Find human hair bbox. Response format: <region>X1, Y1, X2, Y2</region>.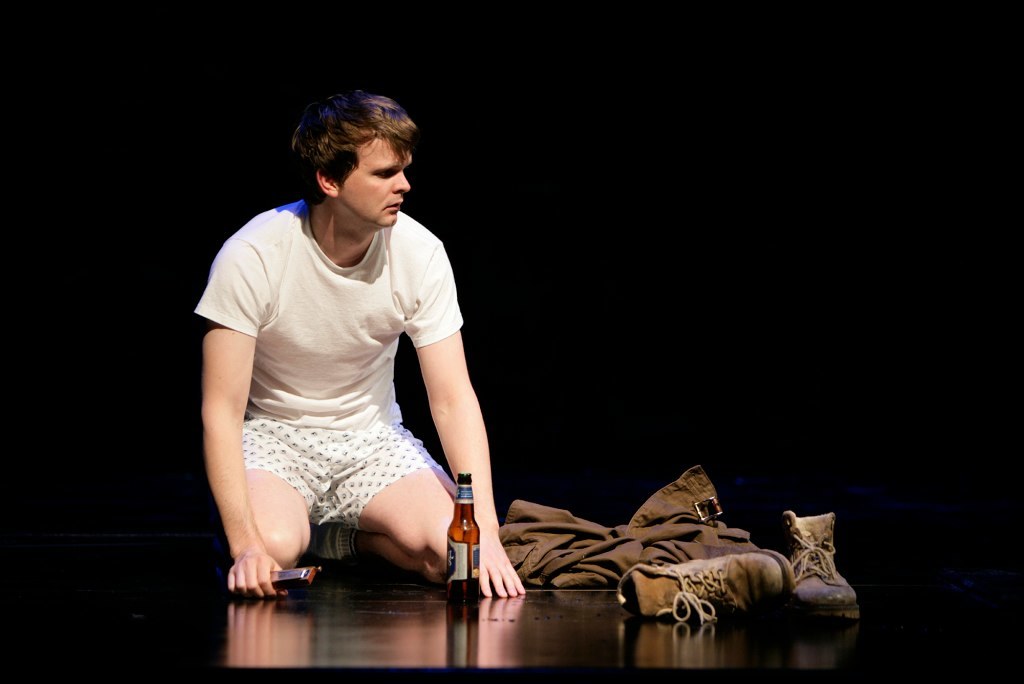
<region>280, 88, 414, 228</region>.
